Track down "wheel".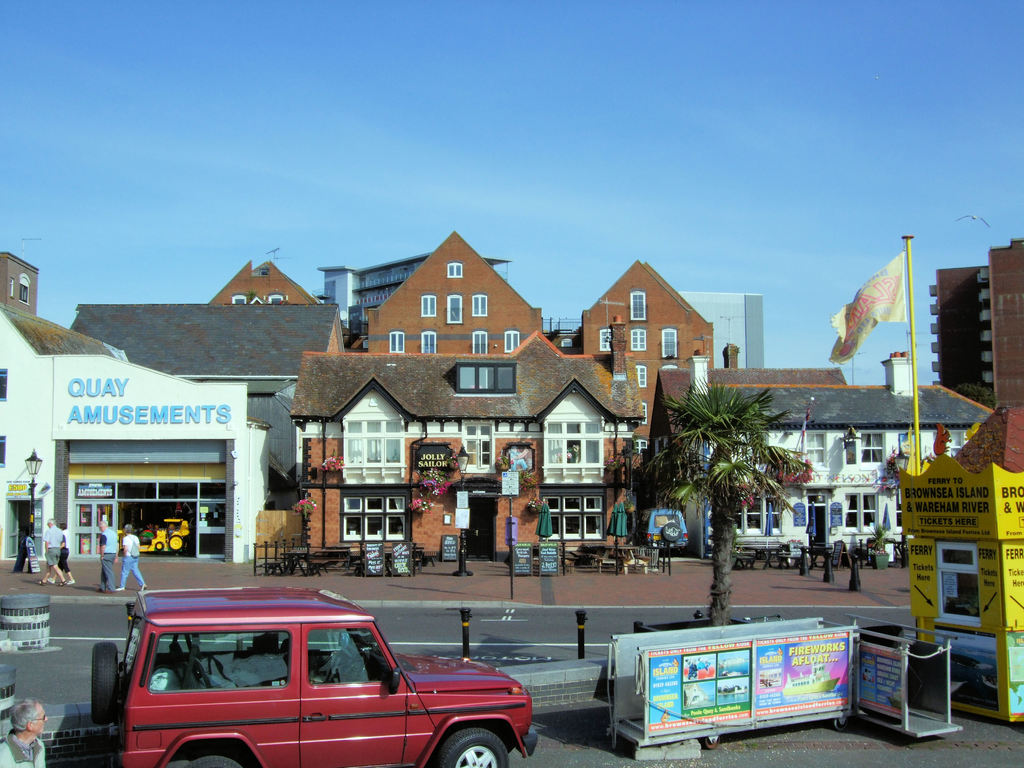
Tracked to l=92, t=643, r=117, b=733.
